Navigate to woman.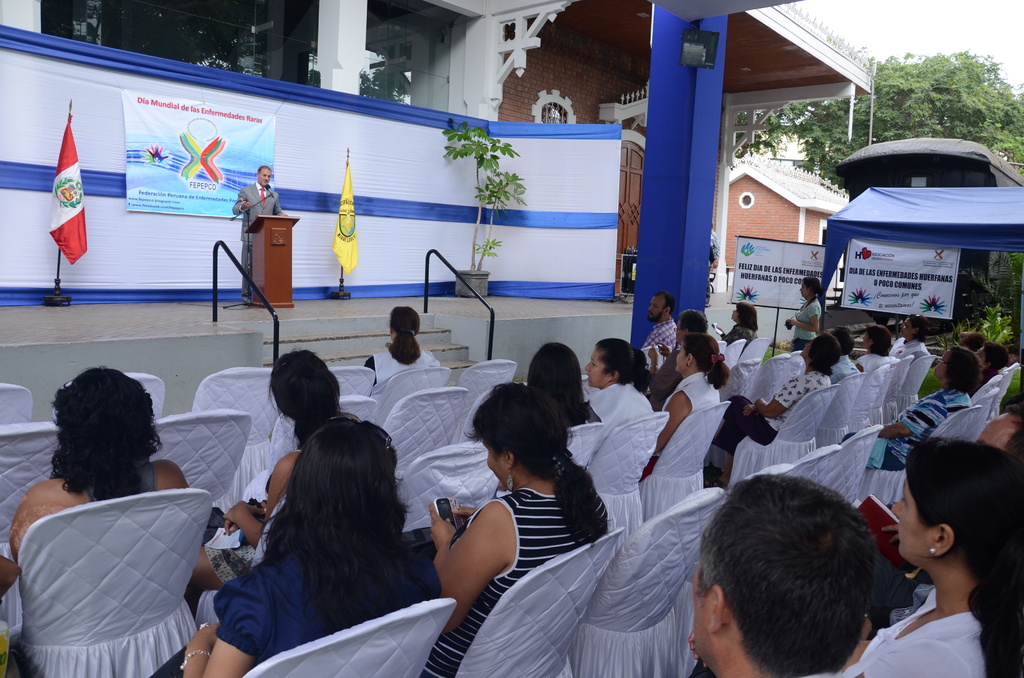
Navigation target: 509/340/601/433.
